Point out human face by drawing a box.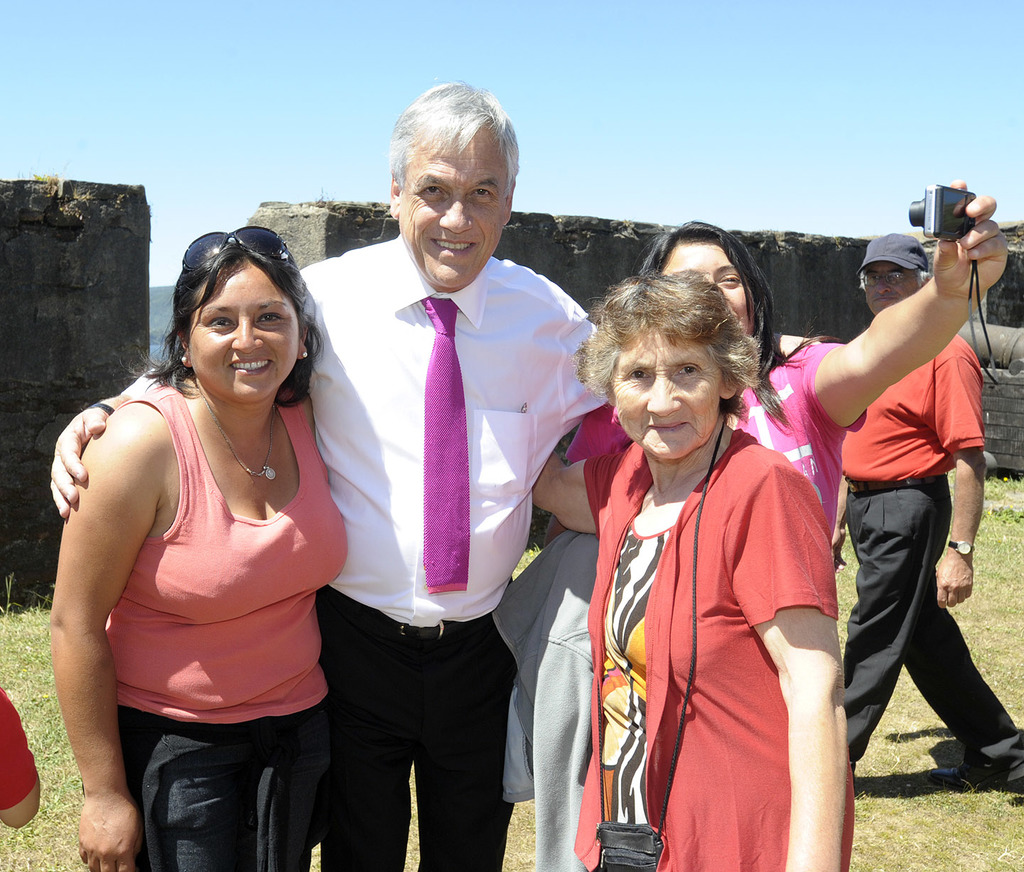
192, 265, 298, 403.
